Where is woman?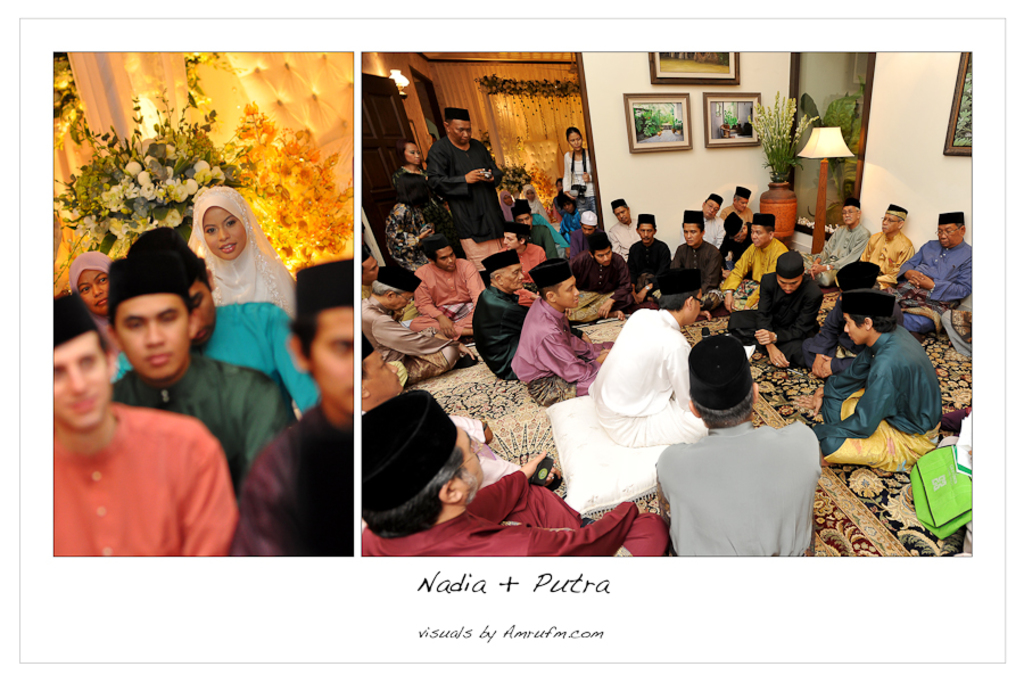
560/126/600/230.
